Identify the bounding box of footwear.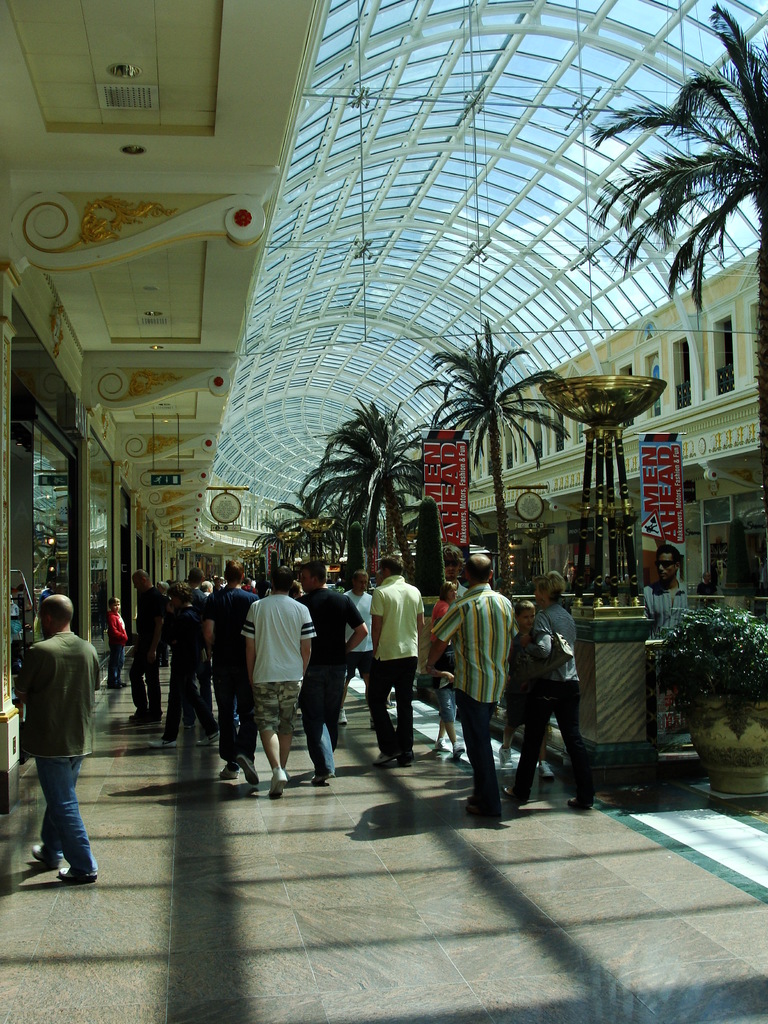
box=[151, 715, 166, 725].
